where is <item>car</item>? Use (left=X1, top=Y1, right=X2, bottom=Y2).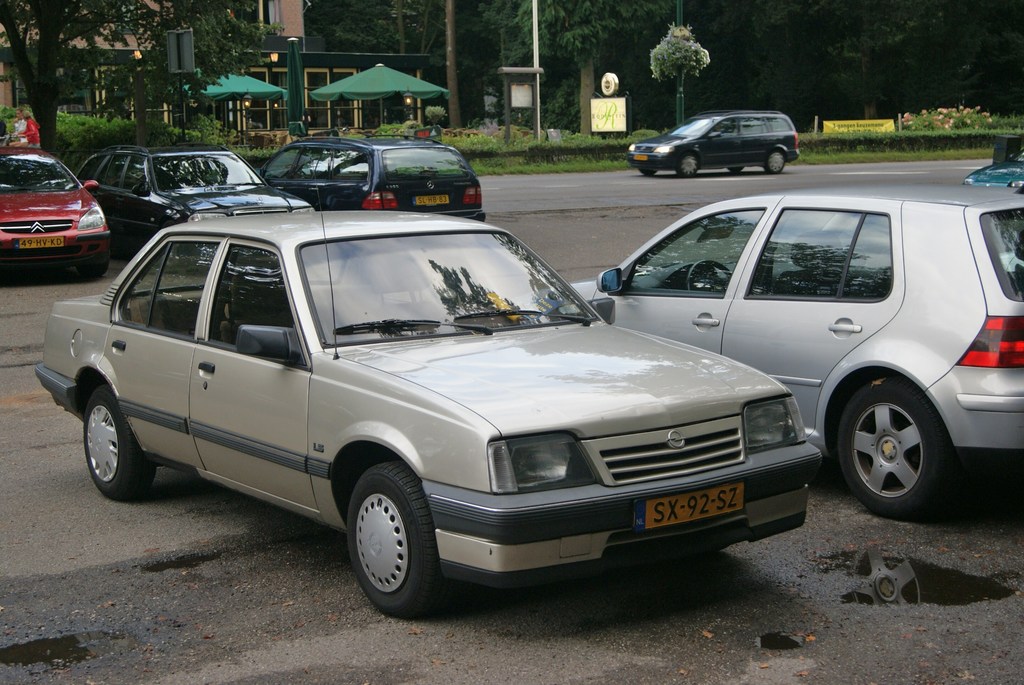
(left=570, top=189, right=1023, bottom=518).
